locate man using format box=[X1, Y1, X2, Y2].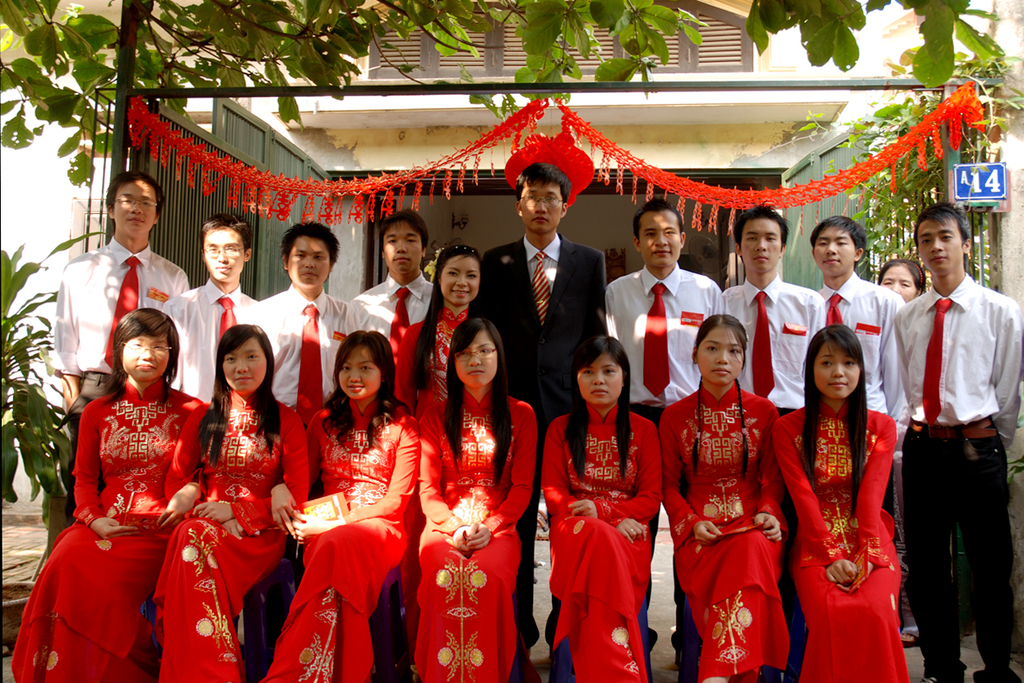
box=[346, 208, 436, 342].
